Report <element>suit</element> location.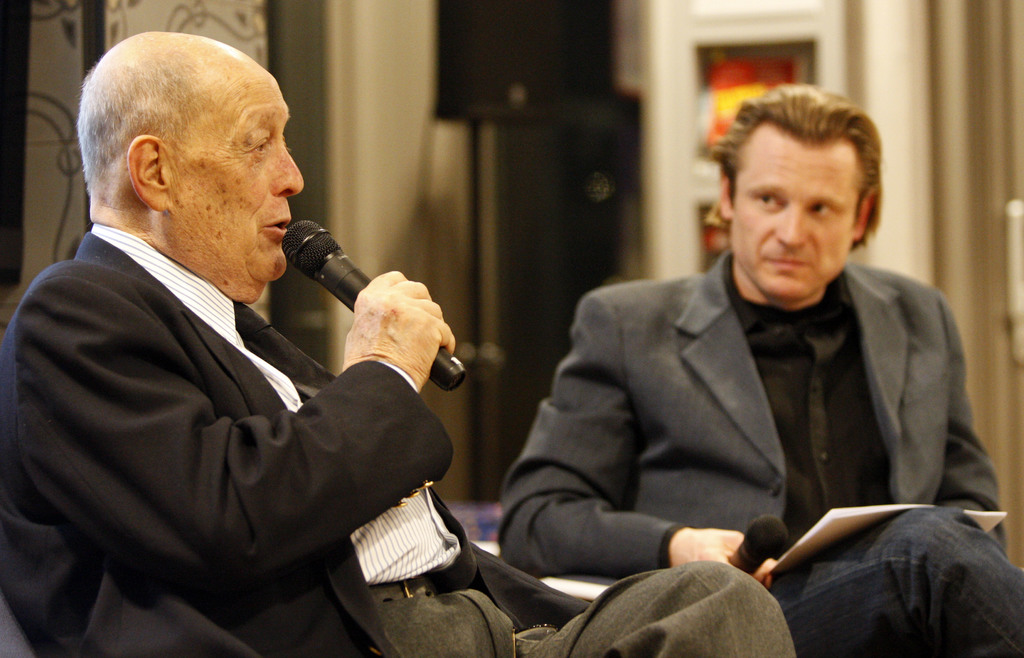
Report: 0 152 504 648.
